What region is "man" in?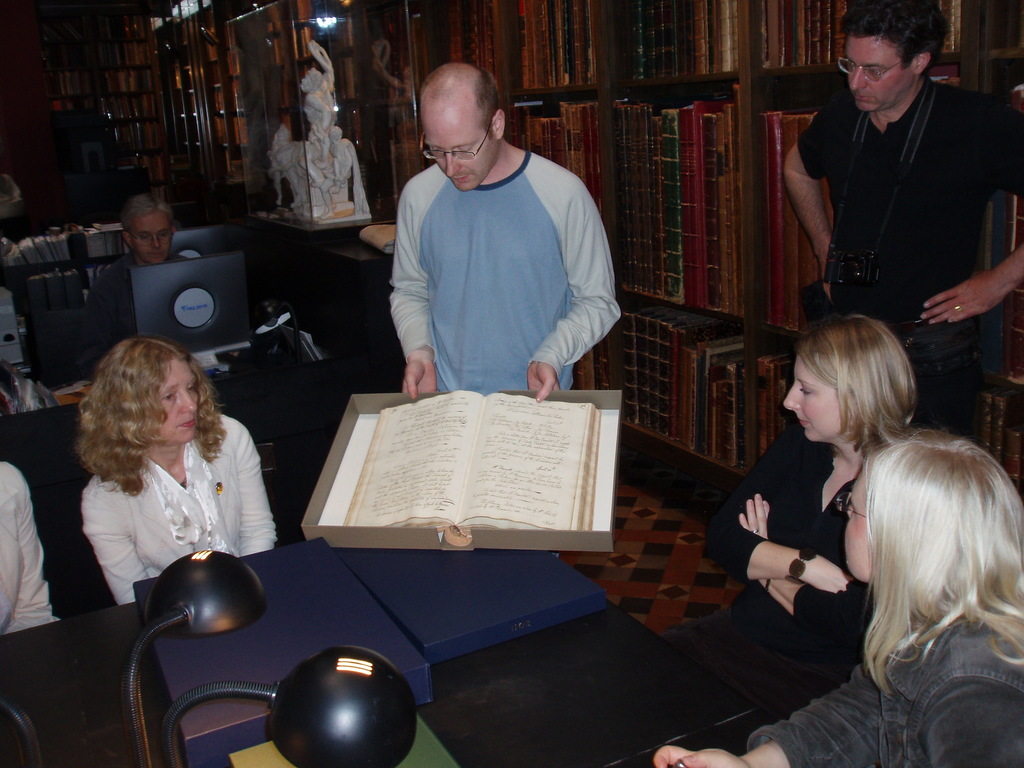
<bbox>381, 64, 627, 407</bbox>.
